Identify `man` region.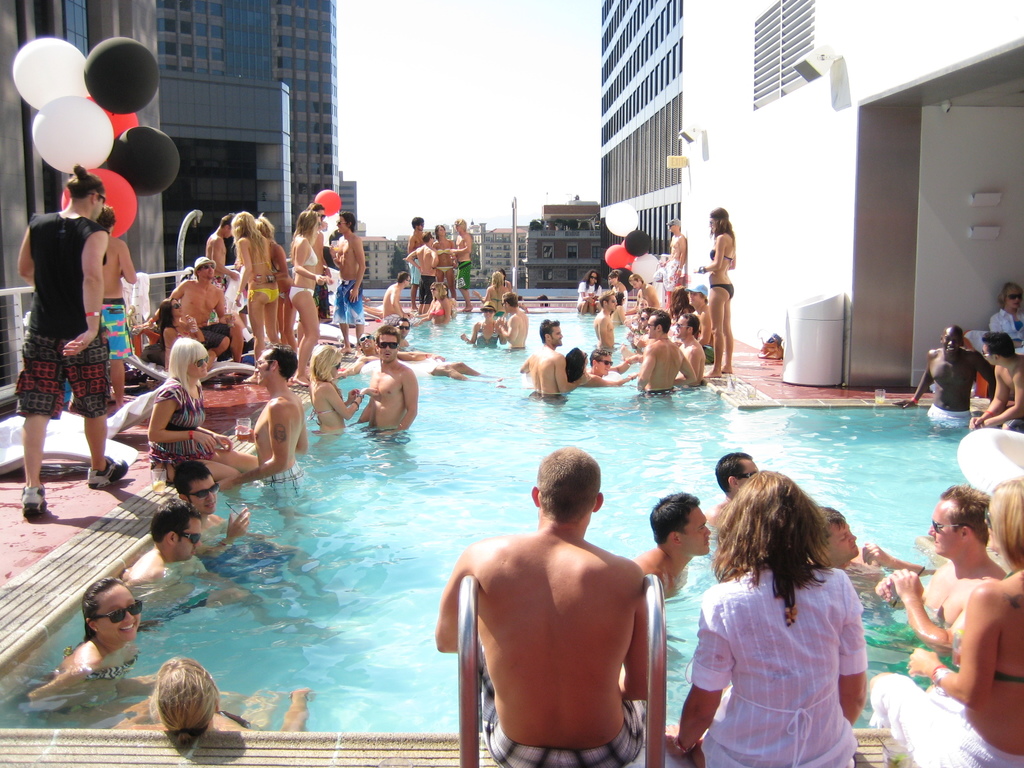
Region: locate(179, 452, 304, 599).
